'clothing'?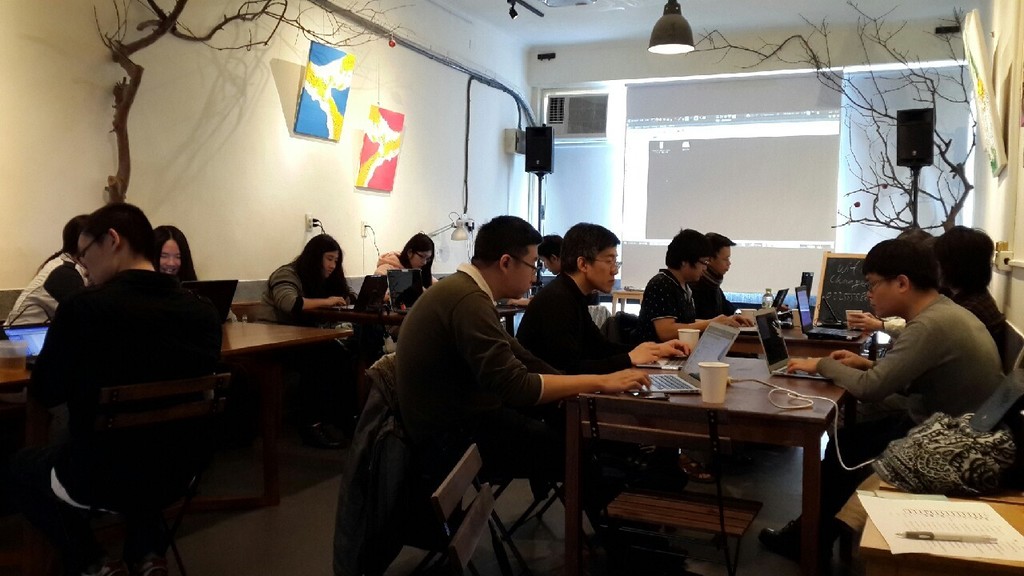
[left=380, top=264, right=579, bottom=498]
